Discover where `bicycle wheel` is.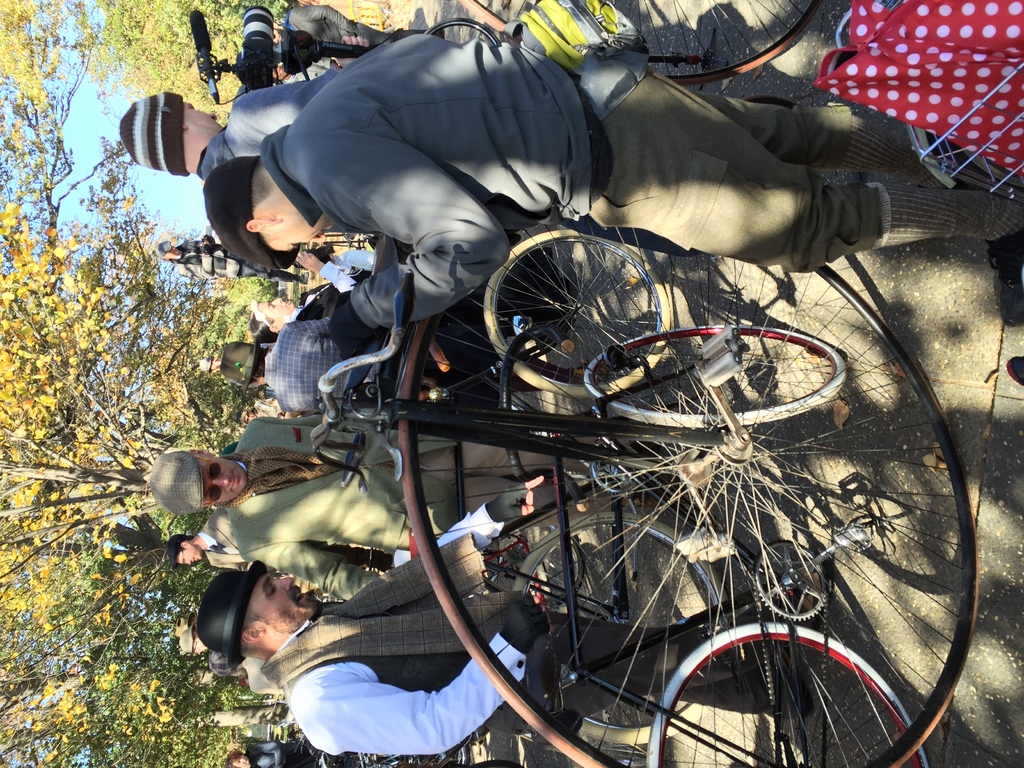
Discovered at 584, 319, 845, 429.
